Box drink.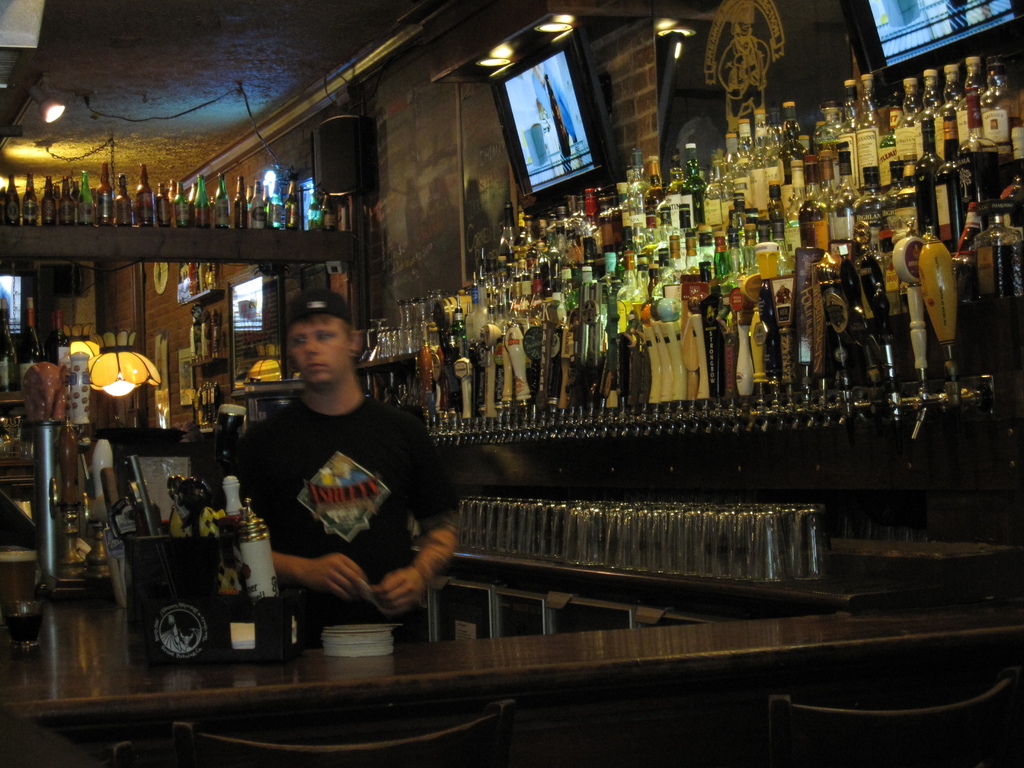
select_region(234, 176, 250, 230).
